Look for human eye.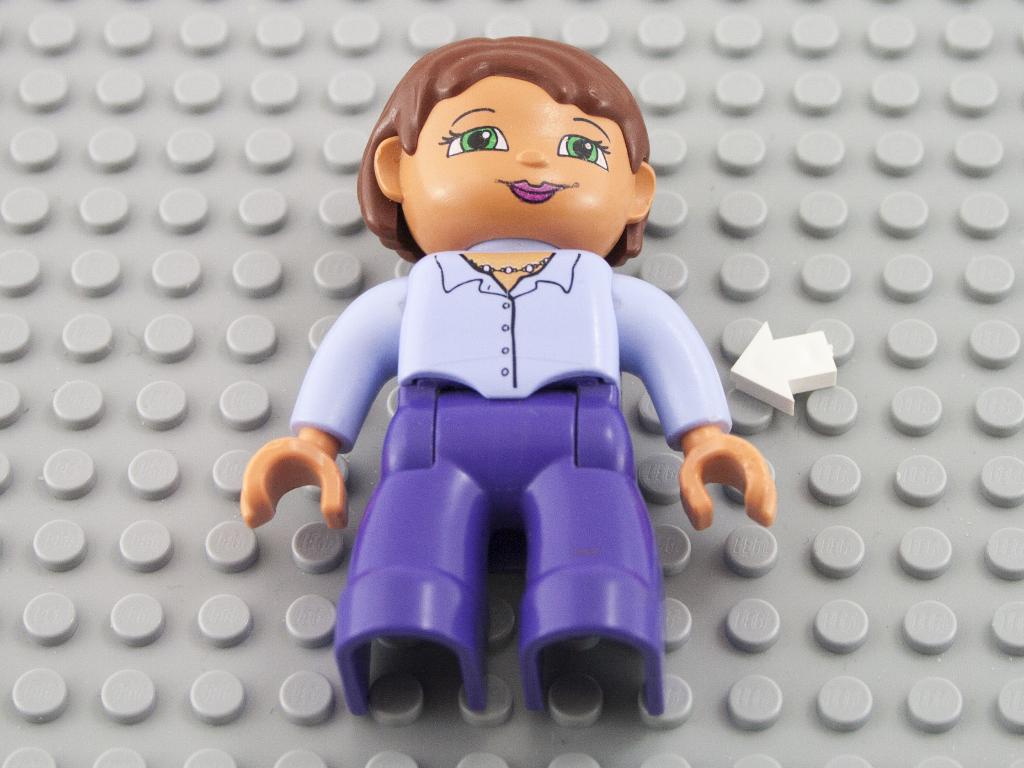
Found: (left=436, top=124, right=510, bottom=159).
